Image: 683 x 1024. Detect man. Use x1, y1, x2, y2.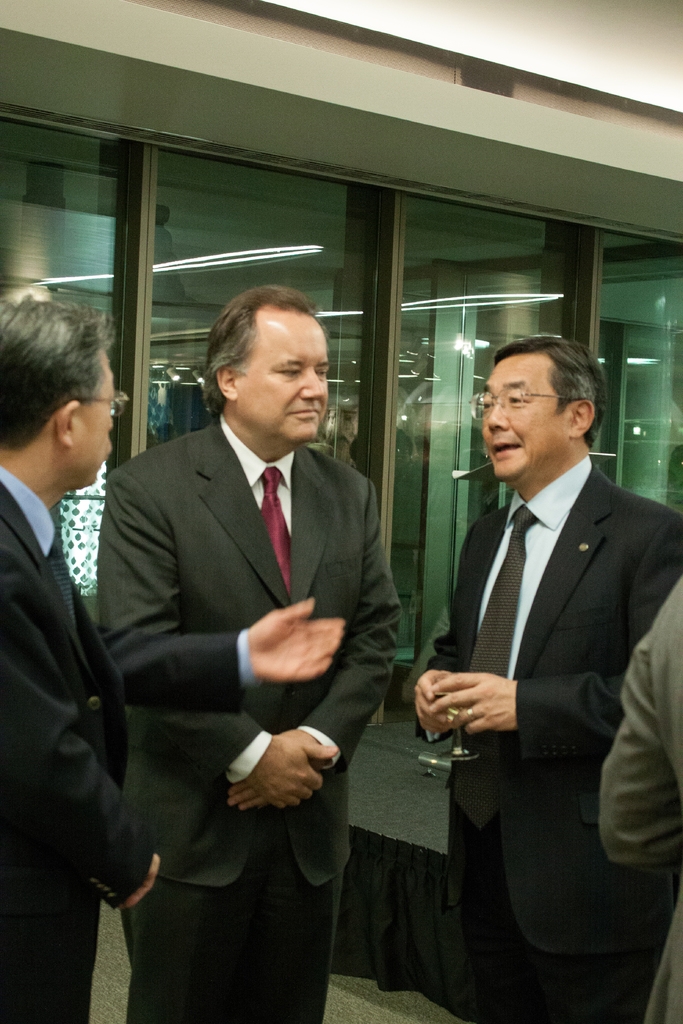
411, 310, 668, 1011.
